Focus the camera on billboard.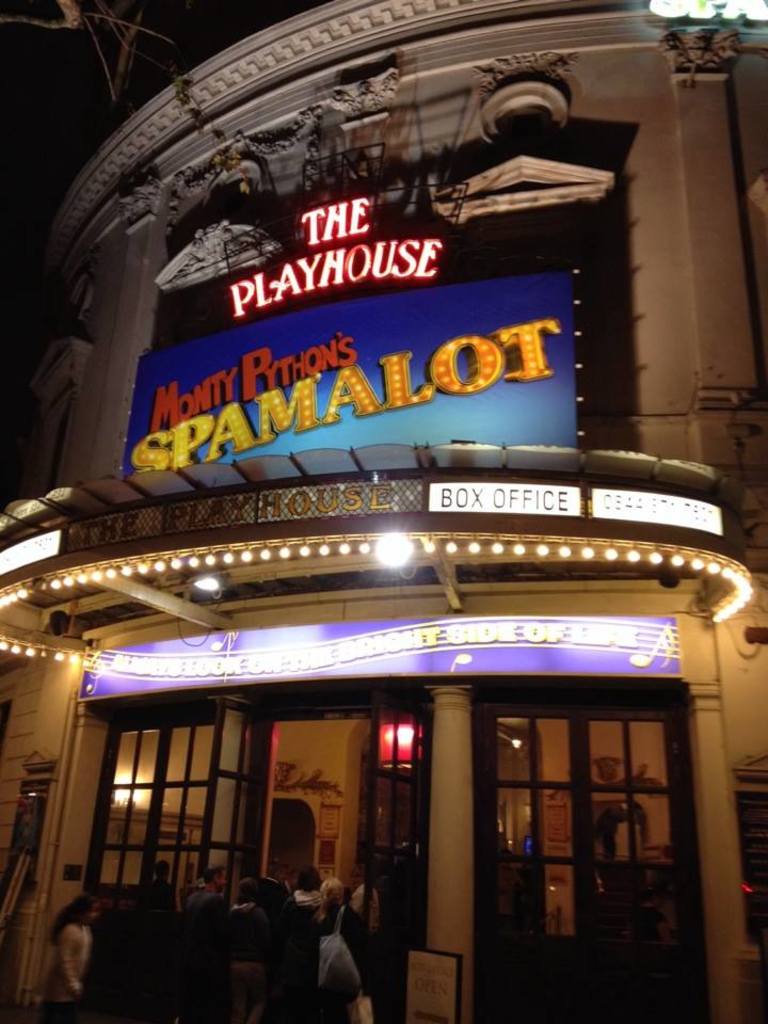
Focus region: <region>68, 617, 686, 702</region>.
